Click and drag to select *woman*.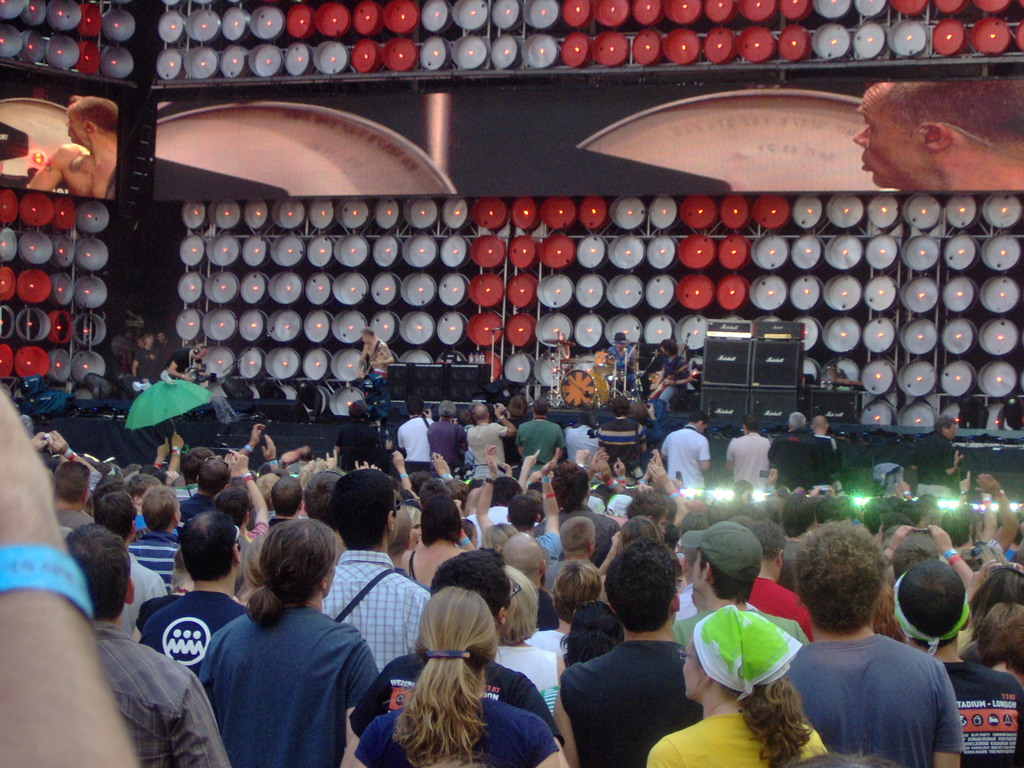
Selection: [x1=874, y1=577, x2=899, y2=643].
